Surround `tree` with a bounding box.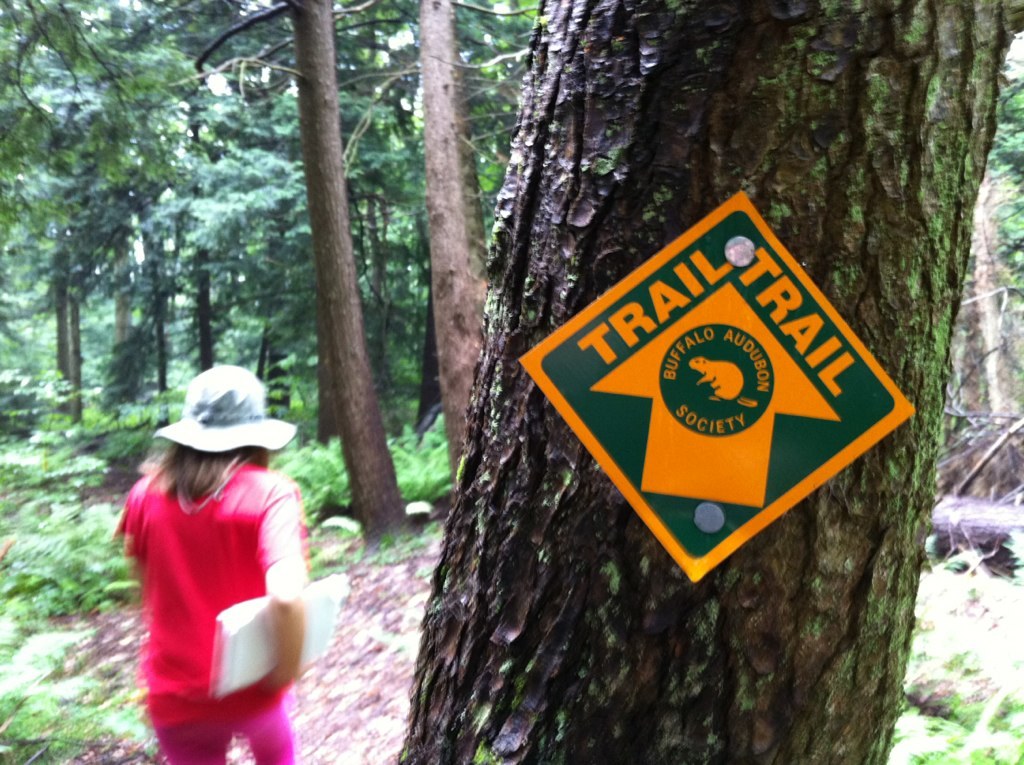
x1=945 y1=161 x2=1023 y2=444.
